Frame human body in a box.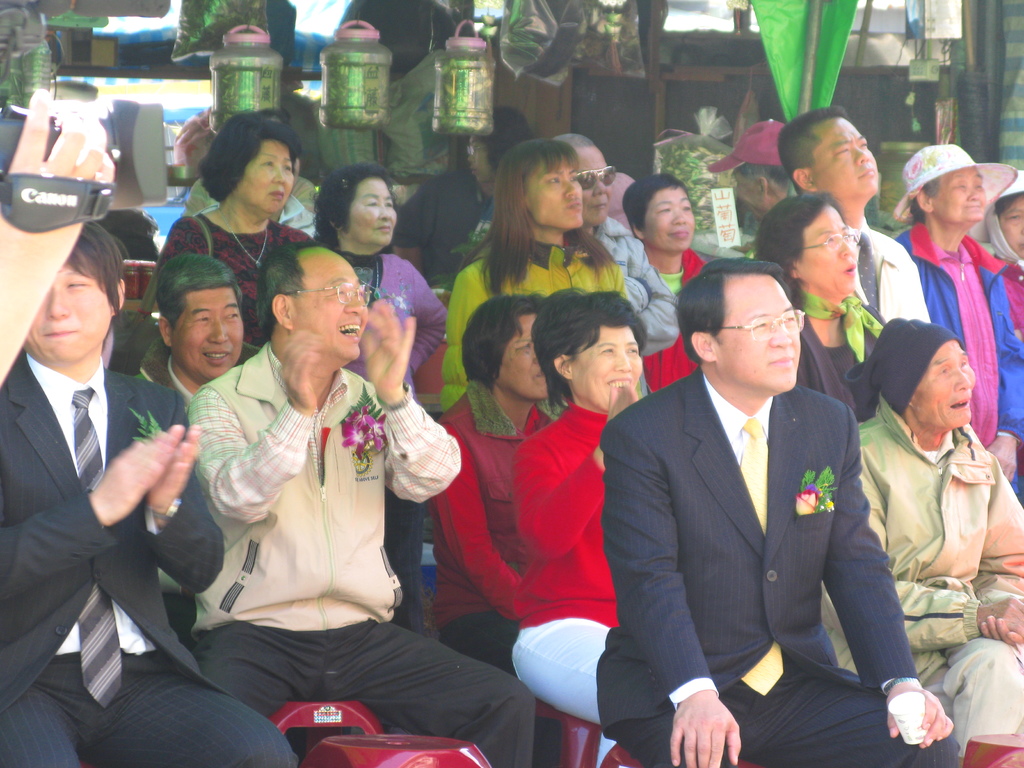
(left=605, top=262, right=956, bottom=767).
